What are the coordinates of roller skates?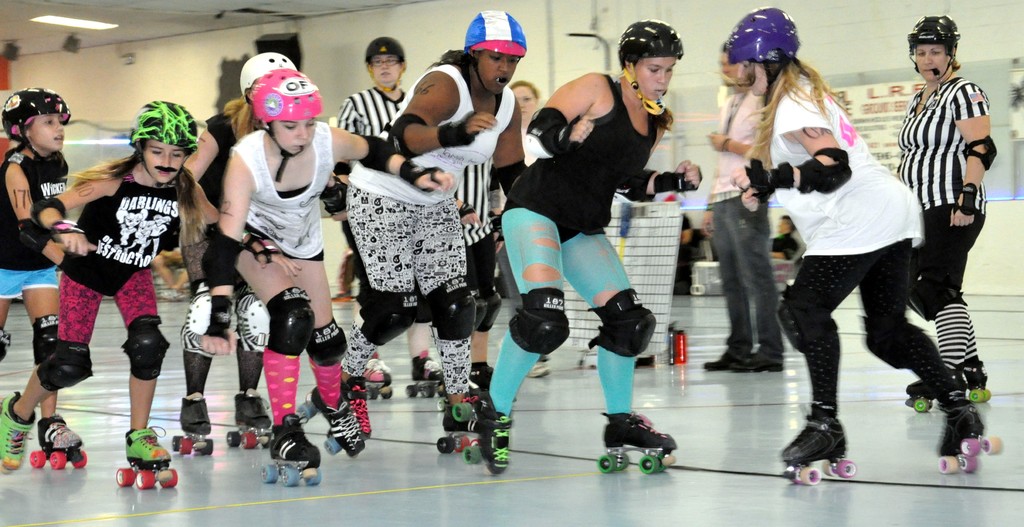
locate(260, 413, 321, 491).
